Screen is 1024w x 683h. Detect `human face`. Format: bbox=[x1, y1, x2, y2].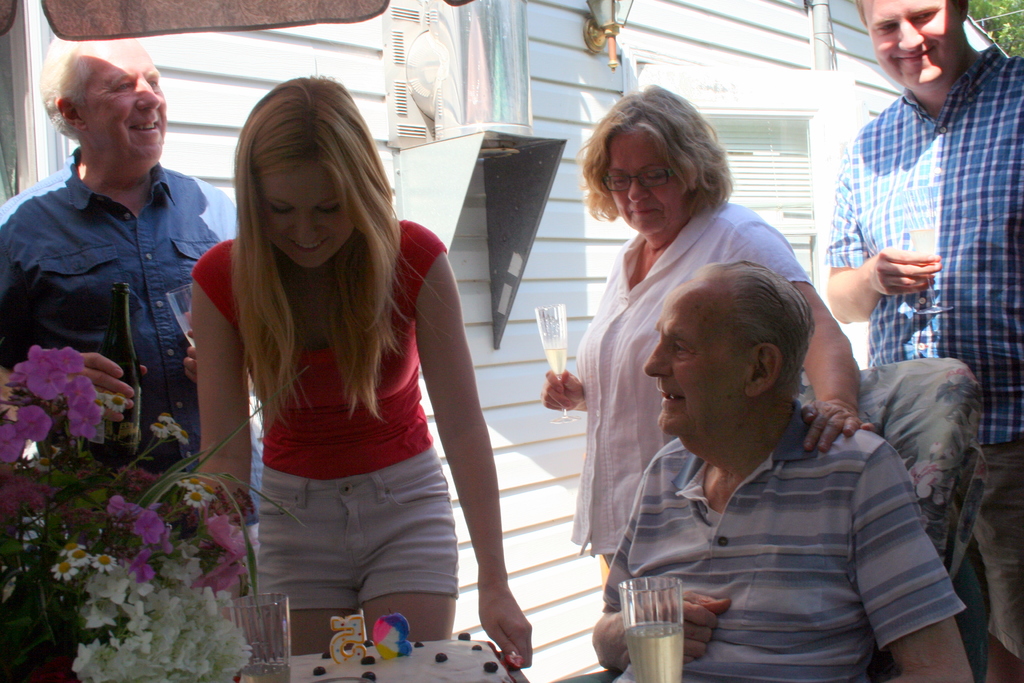
bbox=[641, 289, 744, 441].
